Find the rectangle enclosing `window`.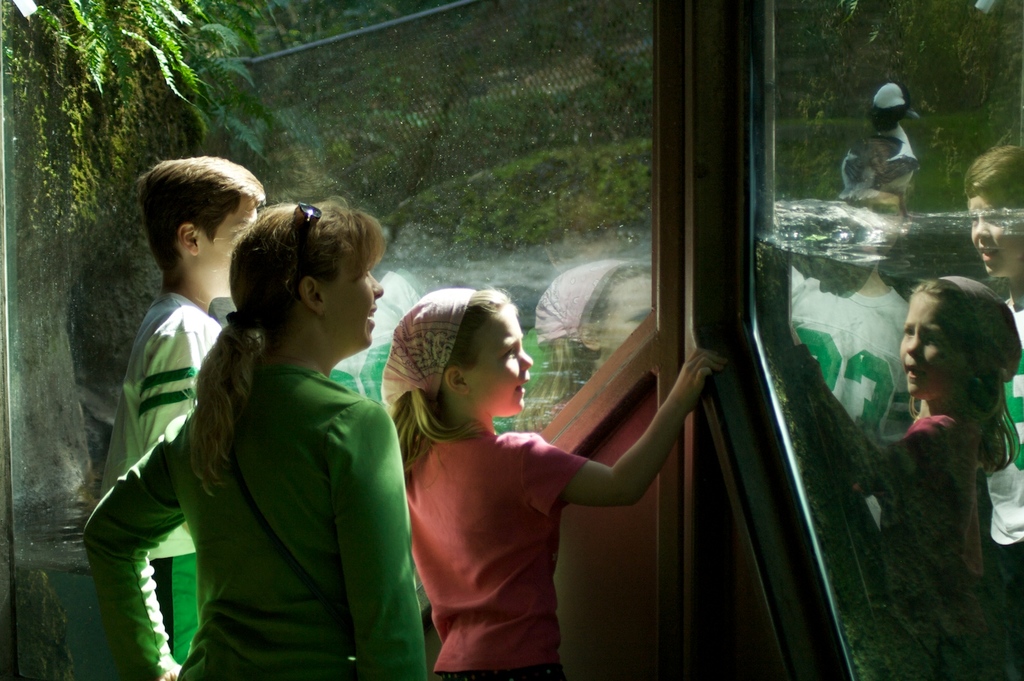
locate(0, 0, 1023, 680).
